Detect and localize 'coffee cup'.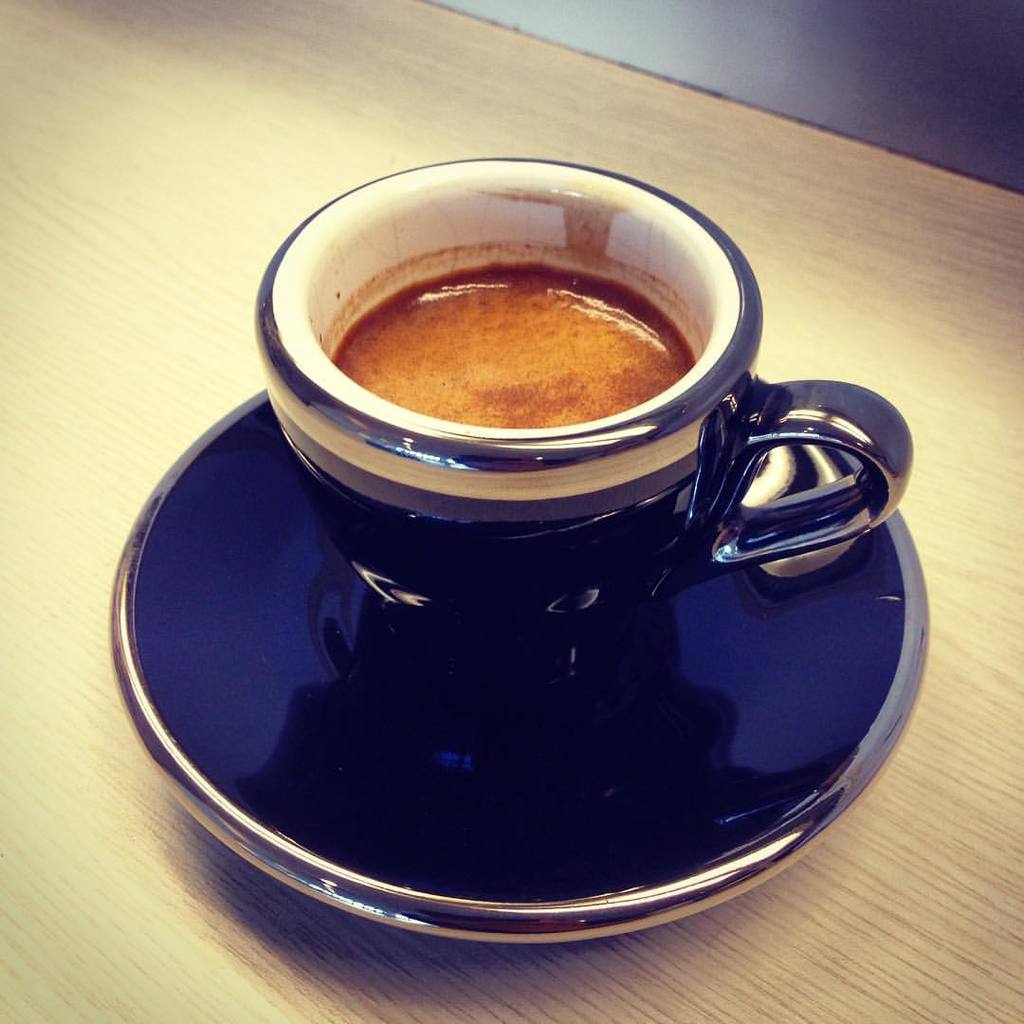
Localized at left=252, top=153, right=923, bottom=659.
